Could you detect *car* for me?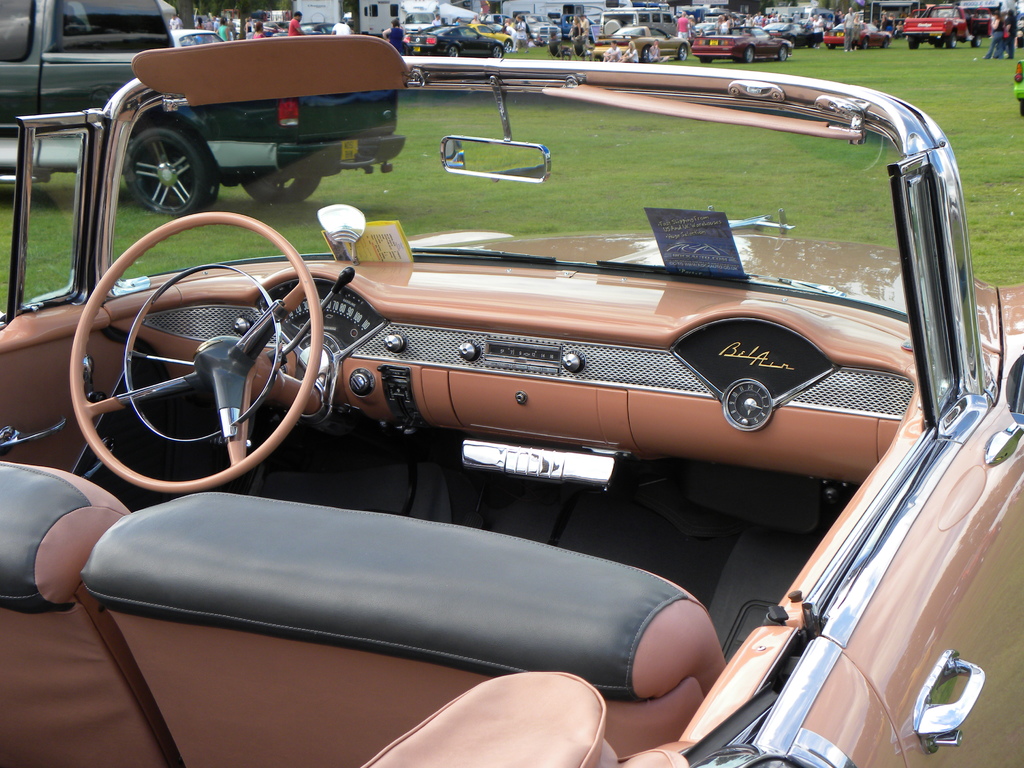
Detection result: Rect(0, 47, 1023, 767).
